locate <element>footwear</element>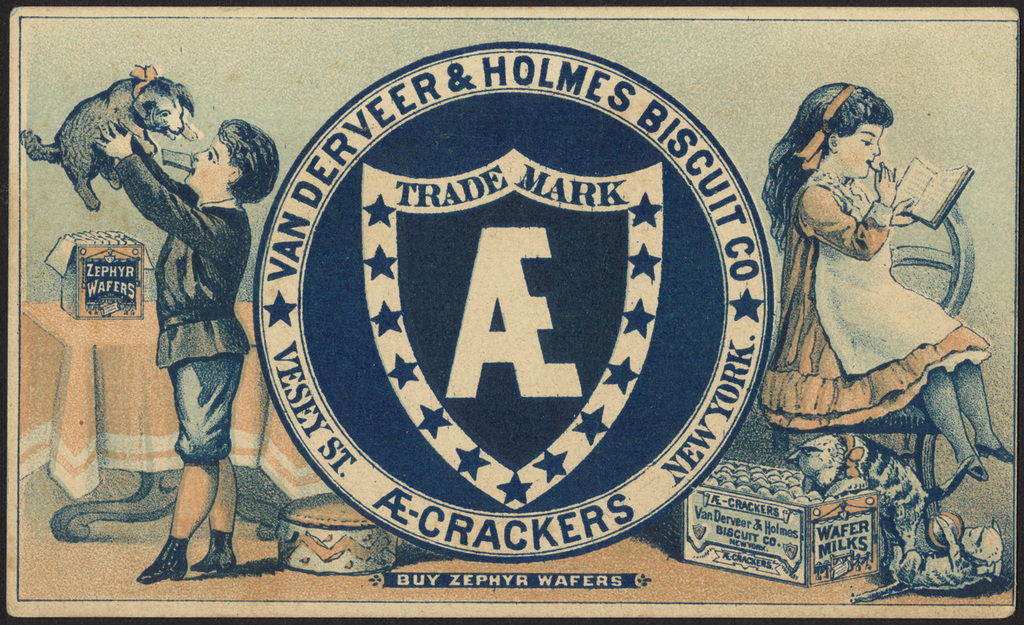
195,527,237,577
